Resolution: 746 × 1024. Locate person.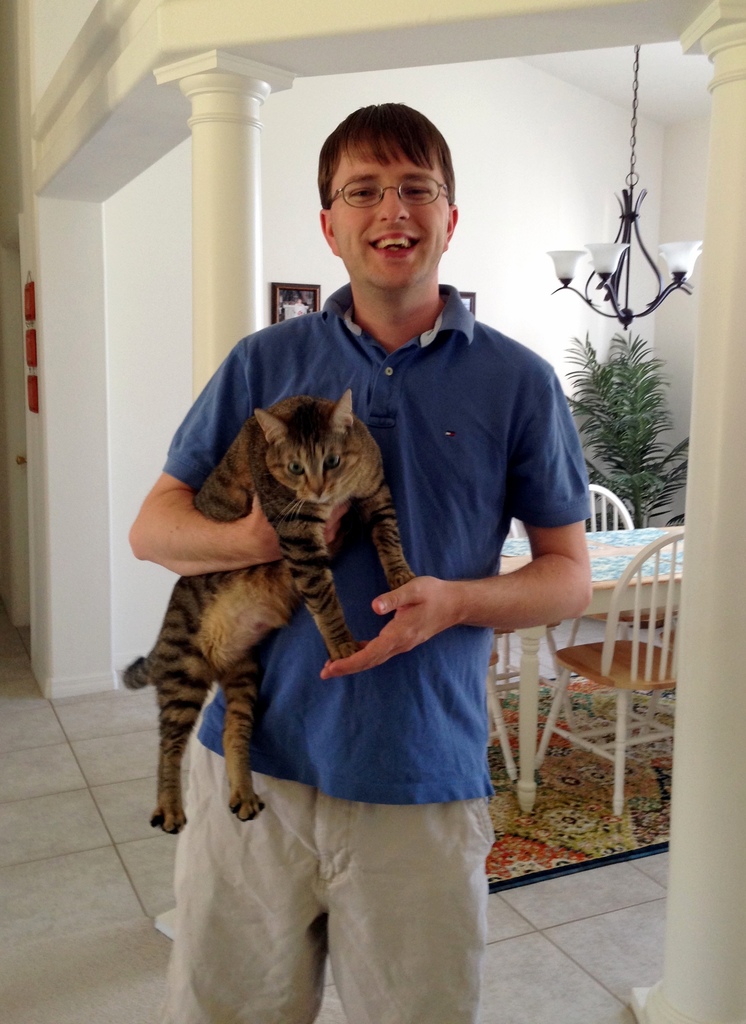
{"x1": 126, "y1": 101, "x2": 594, "y2": 1023}.
